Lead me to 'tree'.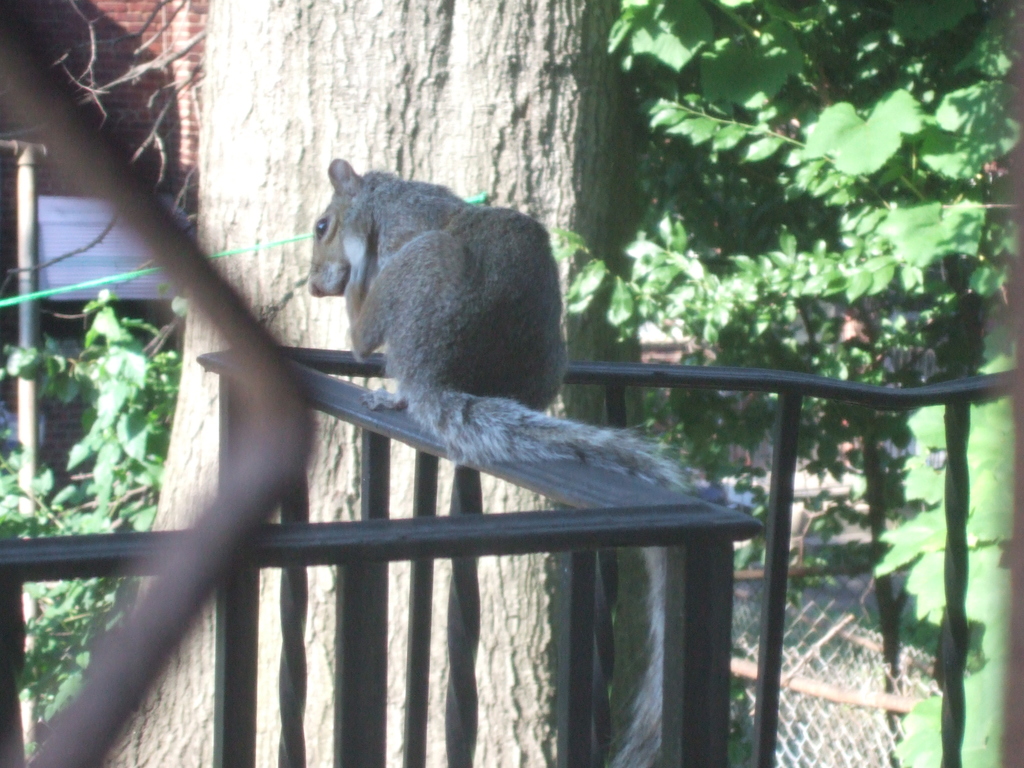
Lead to 70, 0, 636, 767.
